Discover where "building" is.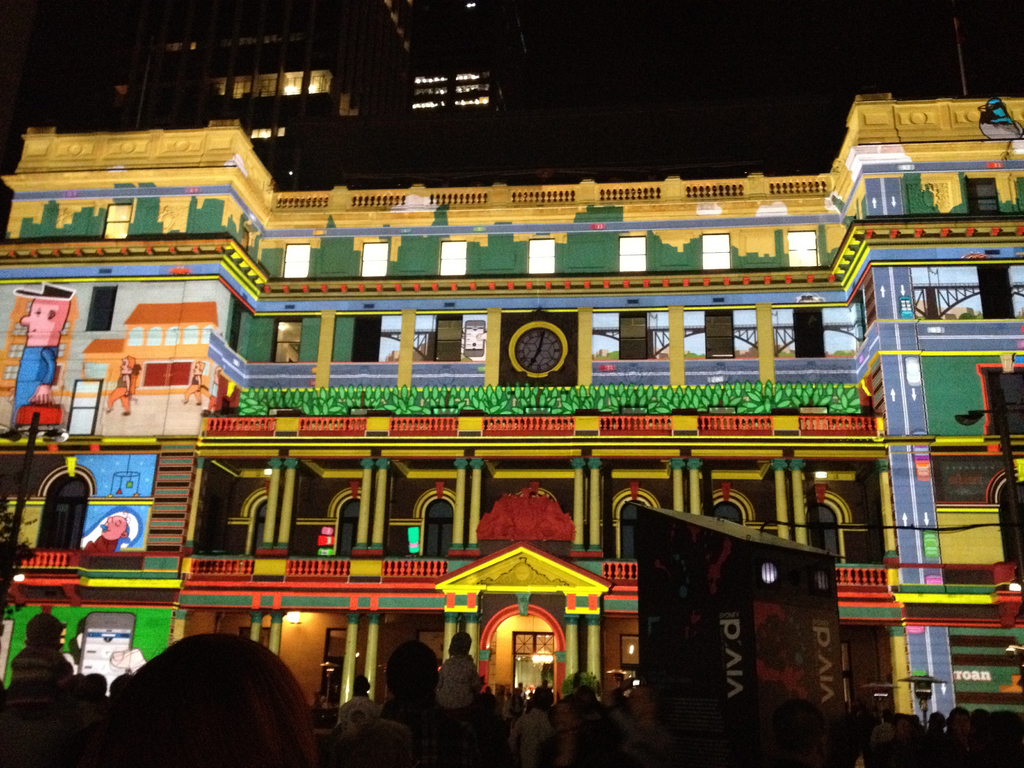
Discovered at bbox(0, 94, 1023, 724).
